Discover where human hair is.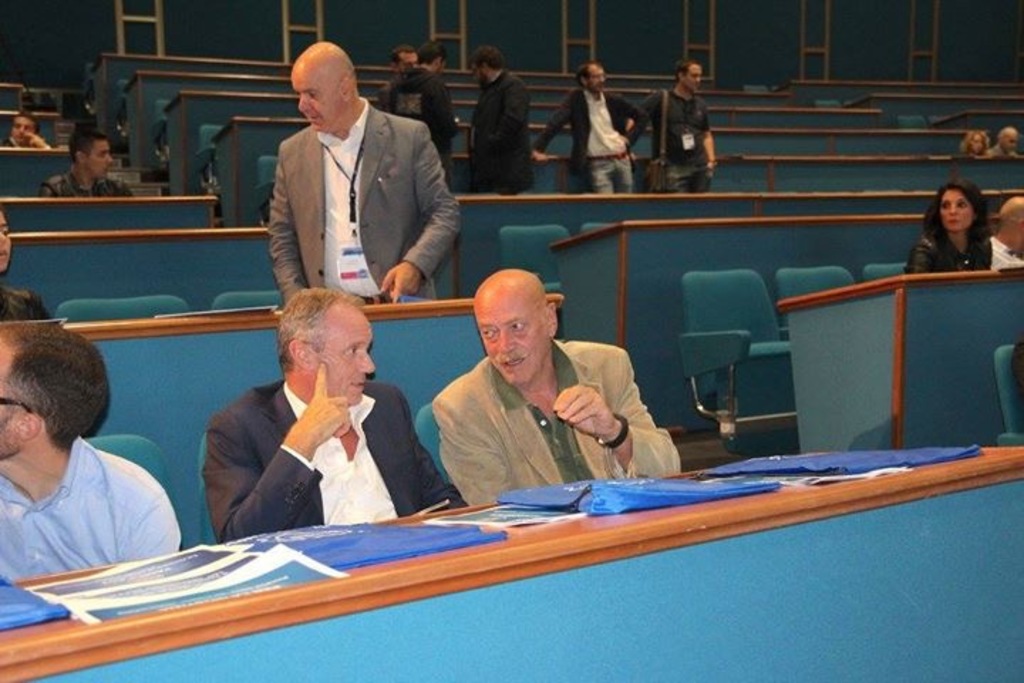
Discovered at <bbox>959, 129, 991, 155</bbox>.
